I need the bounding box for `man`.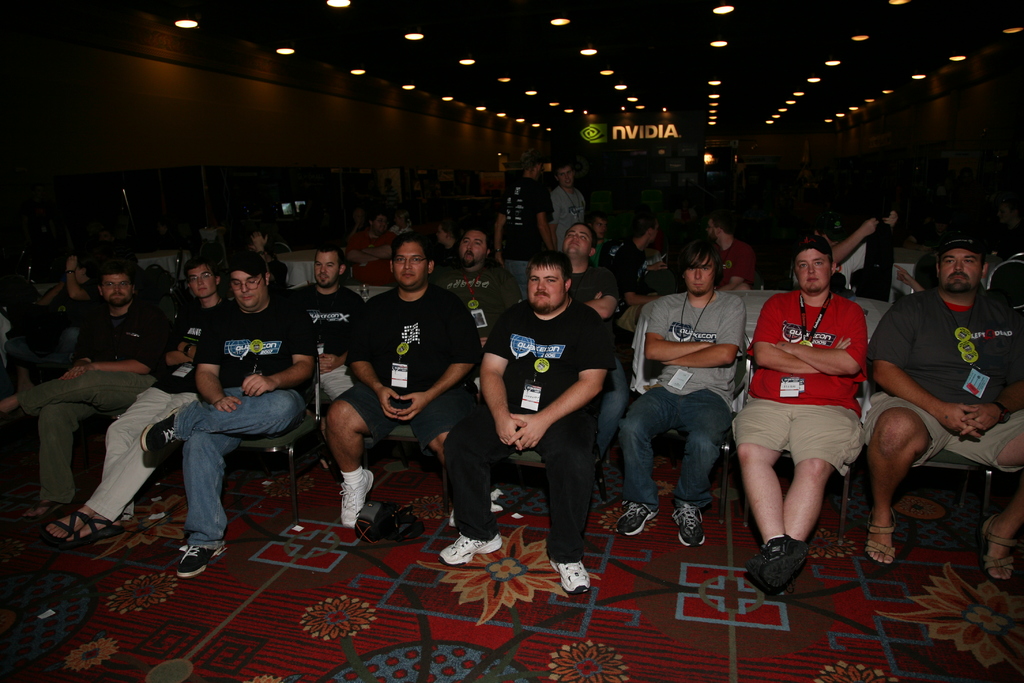
Here it is: [x1=289, y1=247, x2=366, y2=475].
